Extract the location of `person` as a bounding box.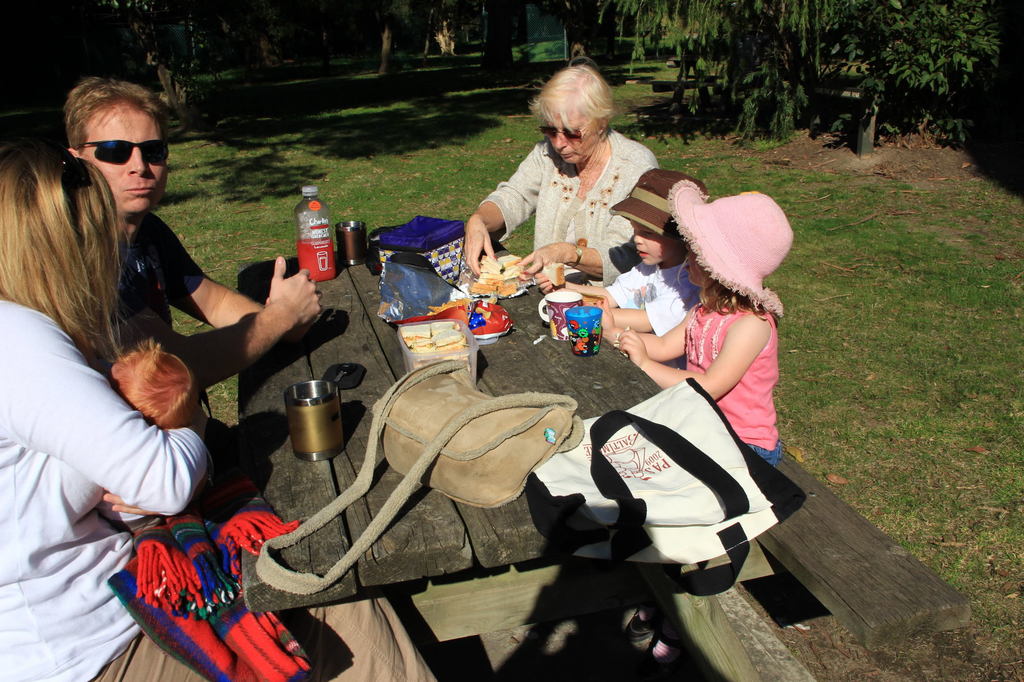
(584, 185, 792, 461).
